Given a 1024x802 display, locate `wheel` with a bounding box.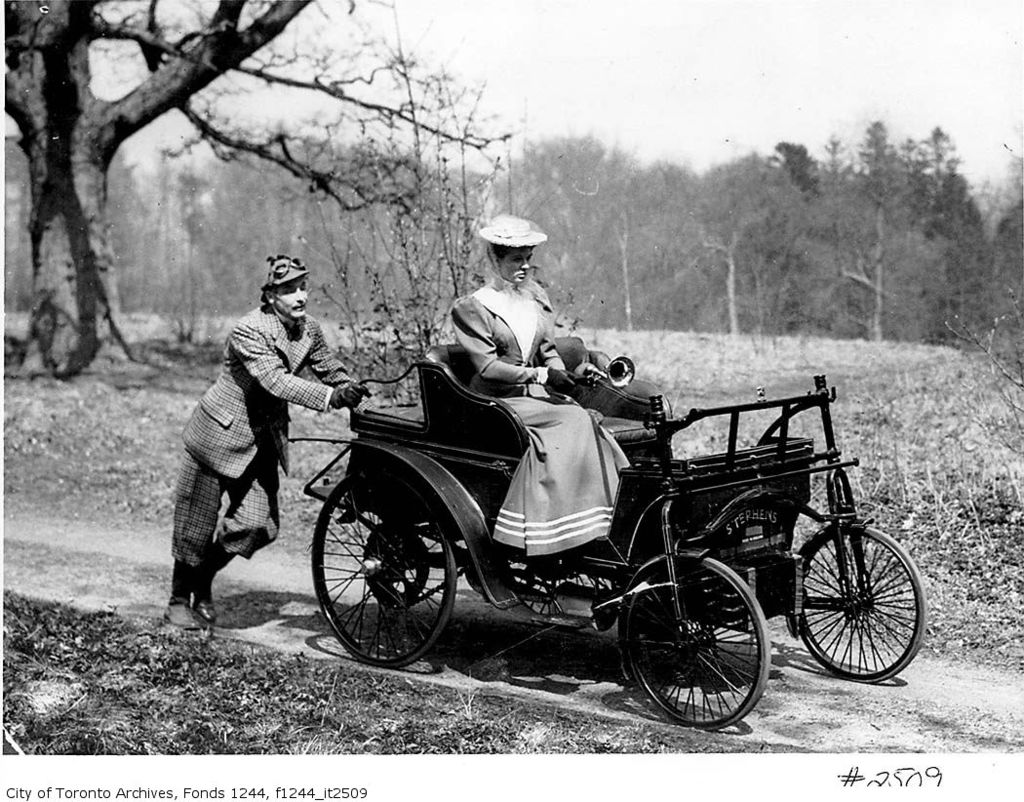
Located: left=615, top=554, right=772, bottom=737.
